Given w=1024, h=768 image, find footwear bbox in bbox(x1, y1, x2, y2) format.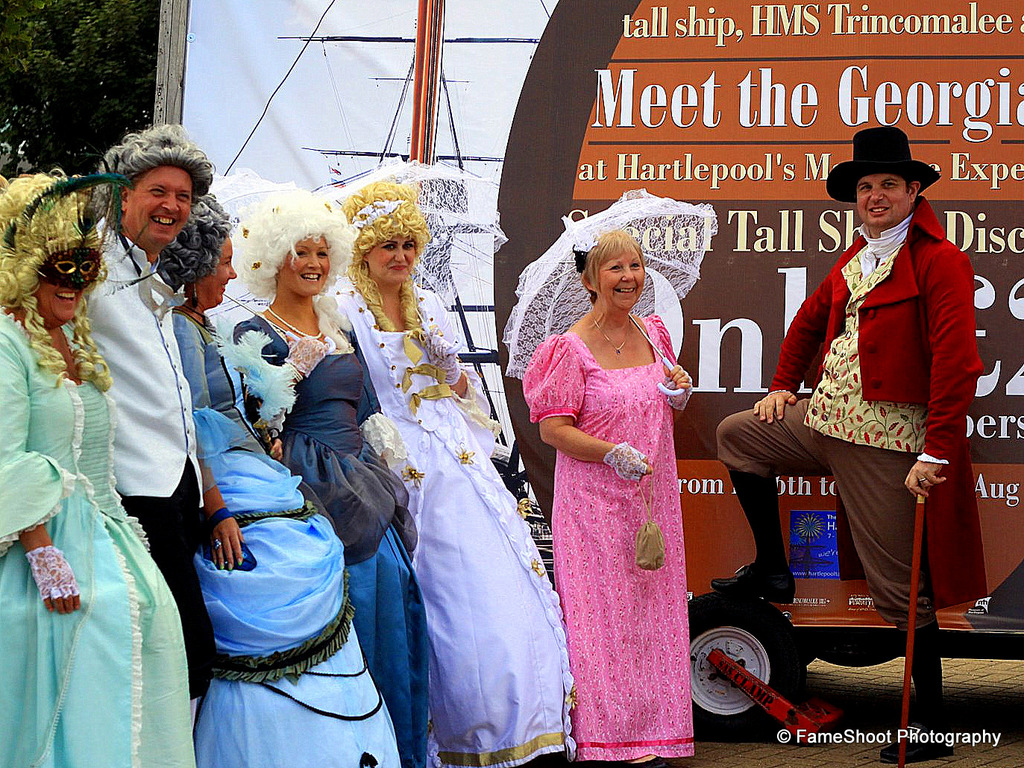
bbox(620, 757, 666, 767).
